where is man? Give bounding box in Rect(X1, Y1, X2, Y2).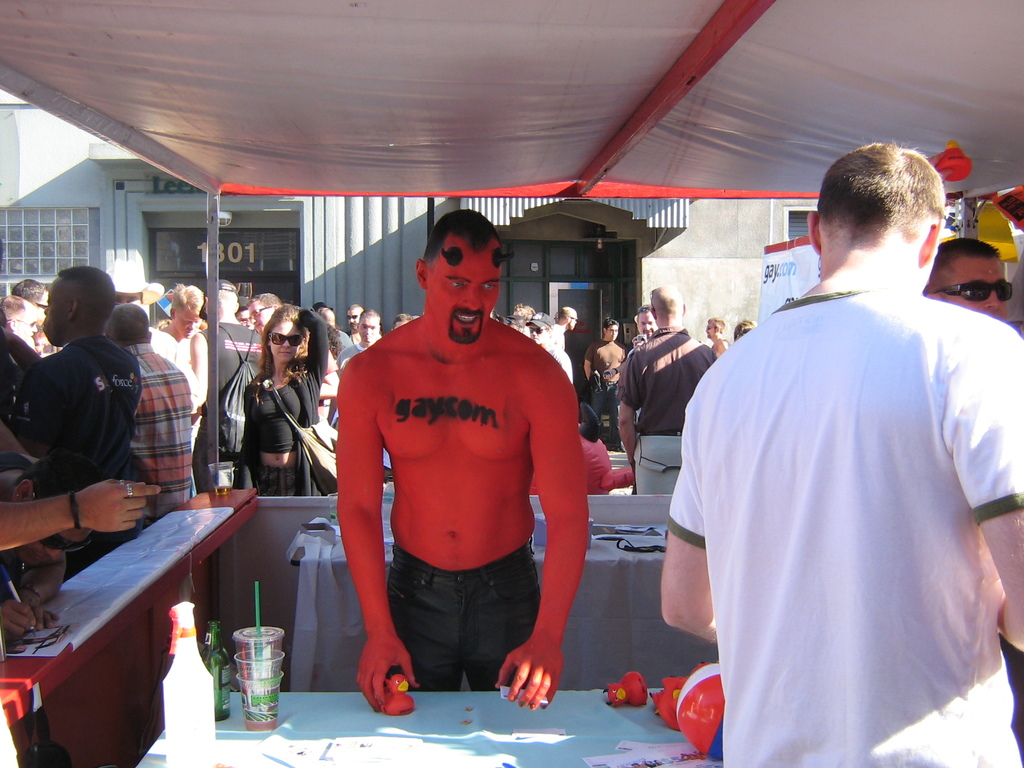
Rect(334, 212, 592, 710).
